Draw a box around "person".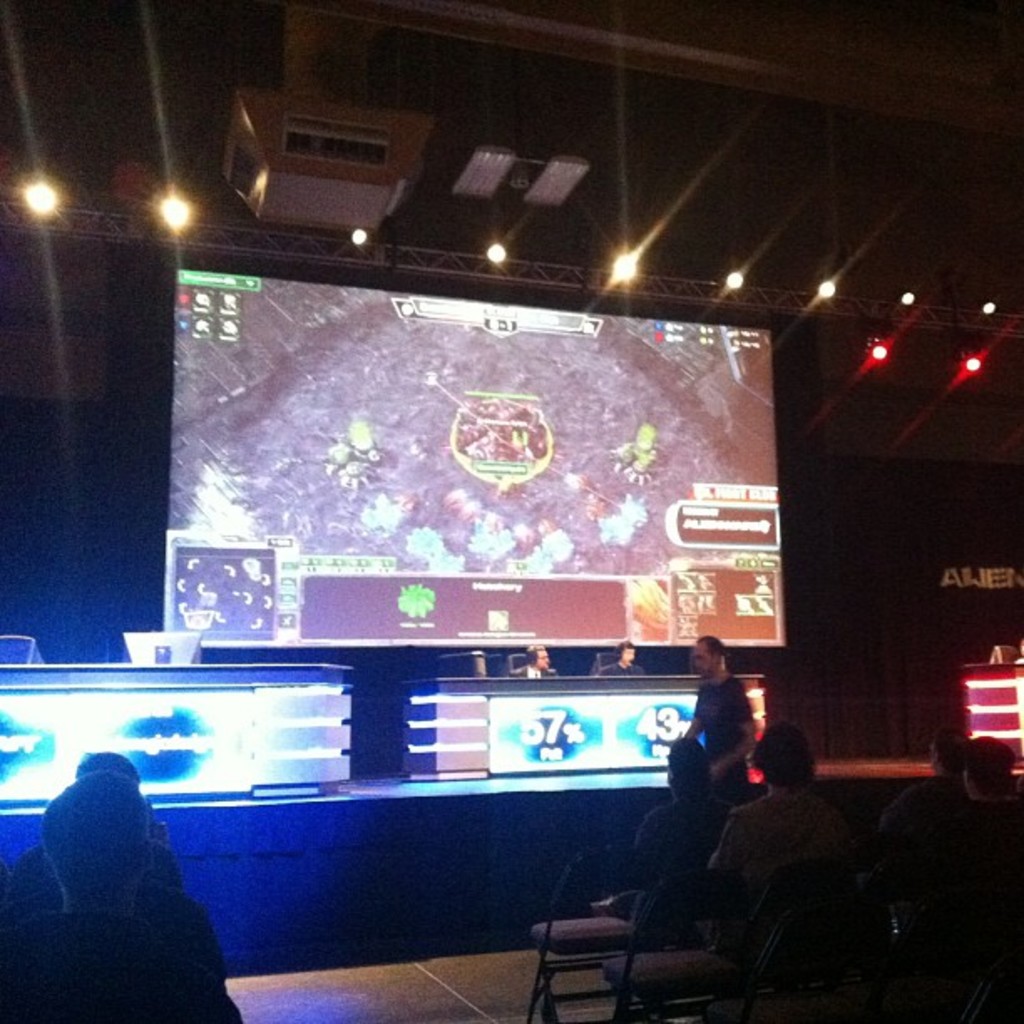
x1=0, y1=770, x2=239, y2=1022.
